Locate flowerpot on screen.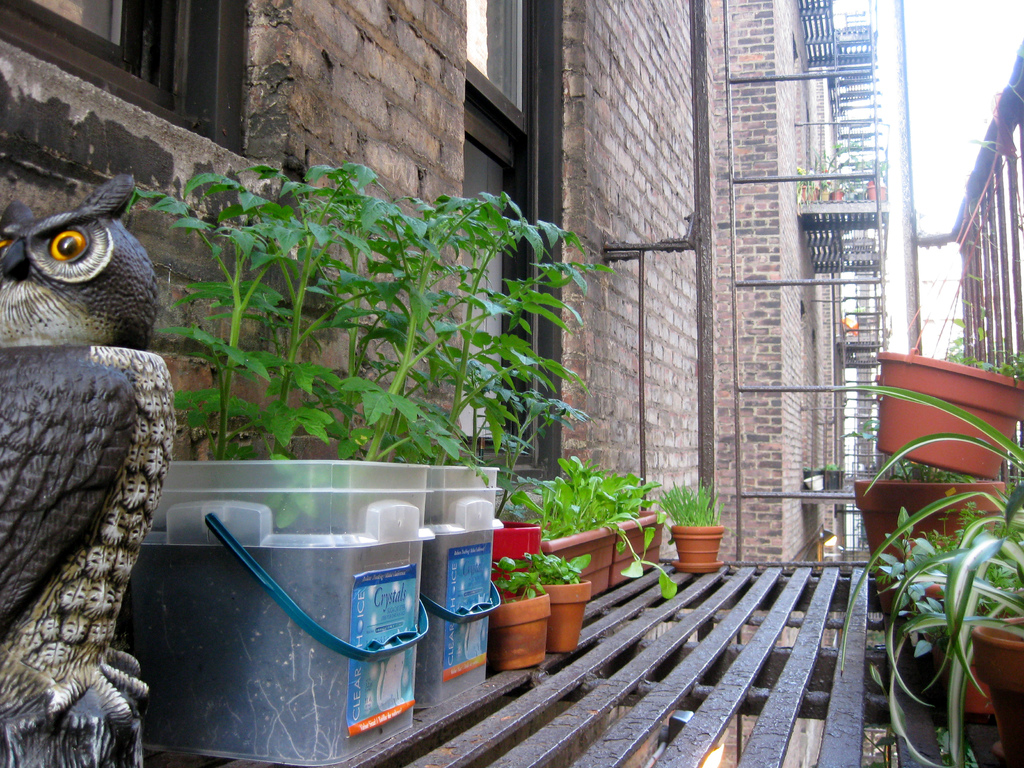
On screen at x1=138, y1=166, x2=614, y2=509.
